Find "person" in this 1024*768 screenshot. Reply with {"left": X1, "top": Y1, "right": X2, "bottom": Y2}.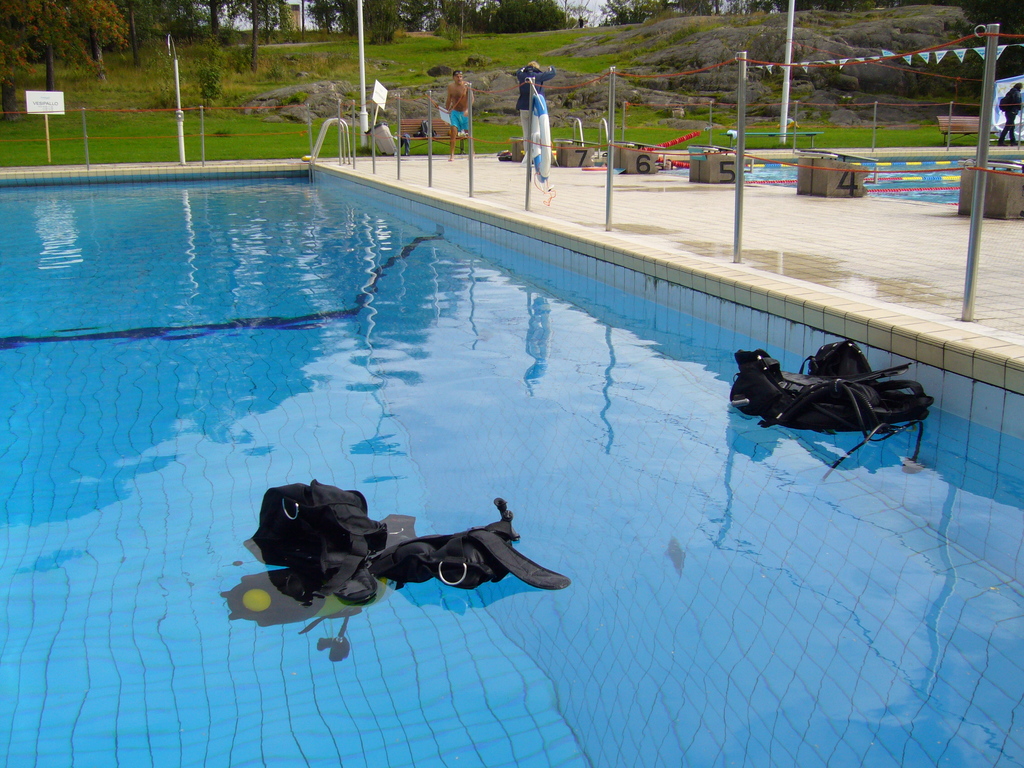
{"left": 445, "top": 70, "right": 476, "bottom": 159}.
